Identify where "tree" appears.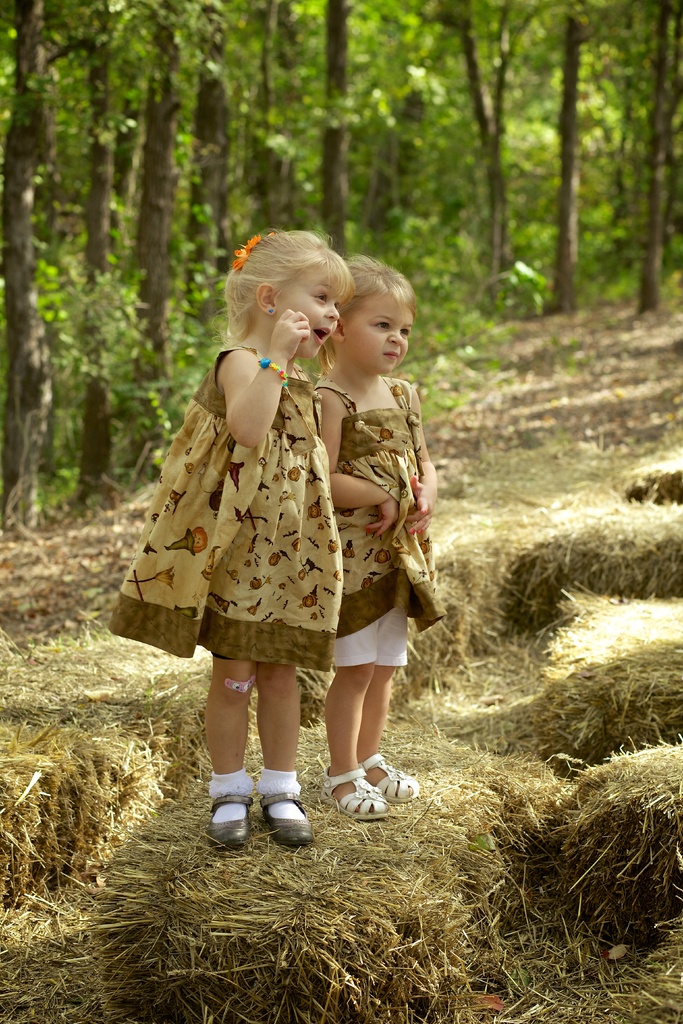
Appears at l=232, t=0, r=308, b=221.
